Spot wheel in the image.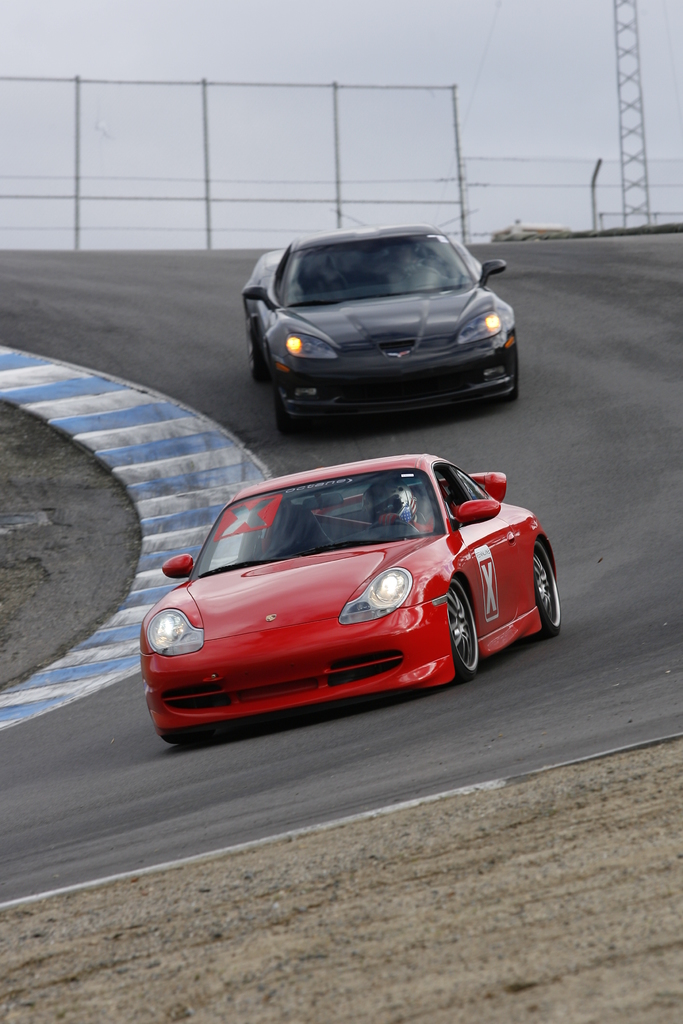
wheel found at pyautogui.locateOnScreen(537, 541, 558, 641).
